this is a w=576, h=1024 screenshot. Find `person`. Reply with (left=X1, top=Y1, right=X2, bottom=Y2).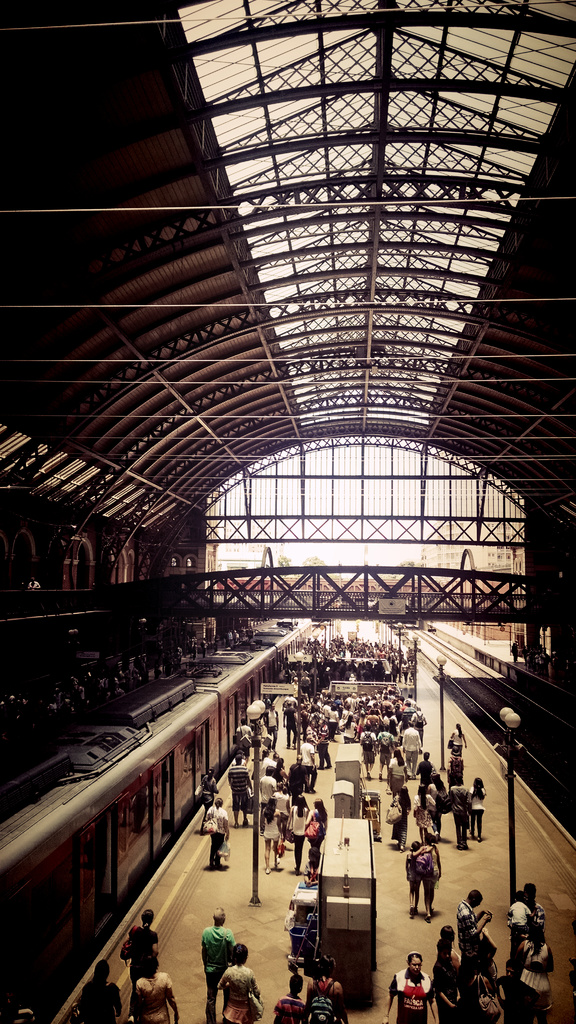
(left=236, top=715, right=253, bottom=765).
